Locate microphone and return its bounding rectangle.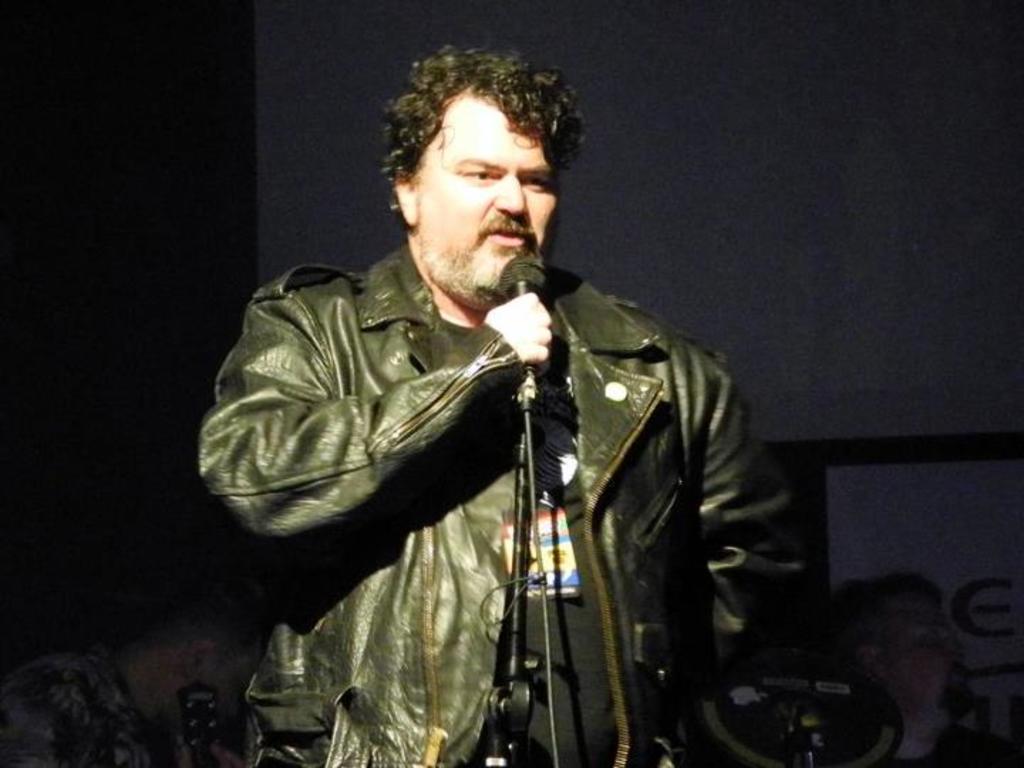
l=496, t=252, r=545, b=405.
